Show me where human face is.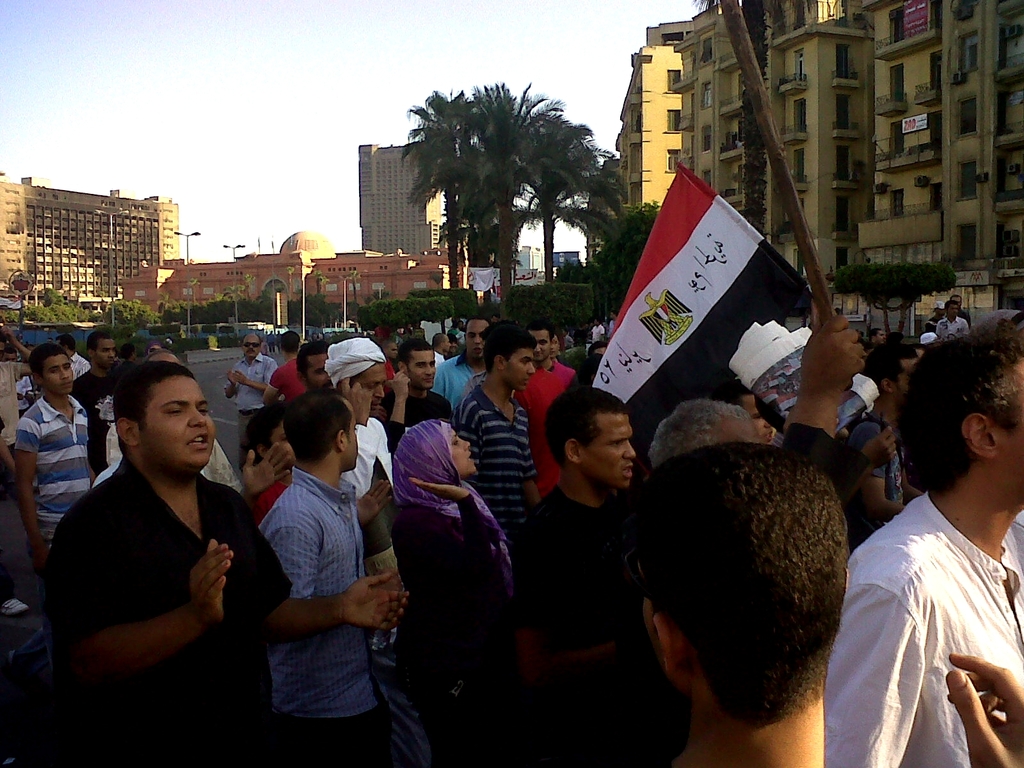
human face is at {"left": 504, "top": 348, "right": 537, "bottom": 392}.
